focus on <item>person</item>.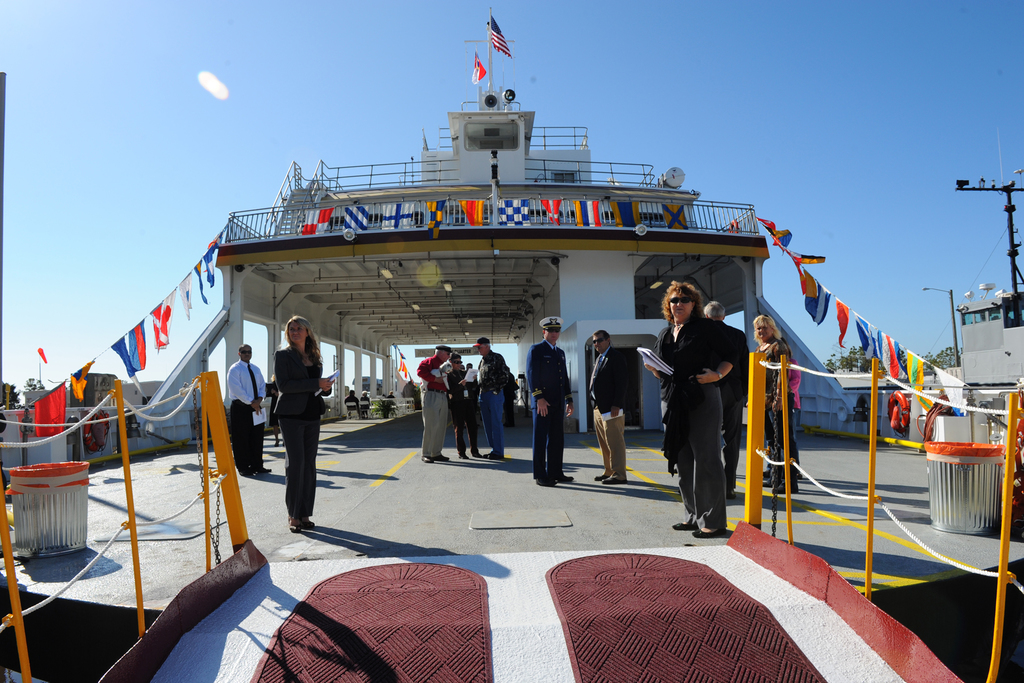
Focused at bbox(783, 341, 806, 486).
